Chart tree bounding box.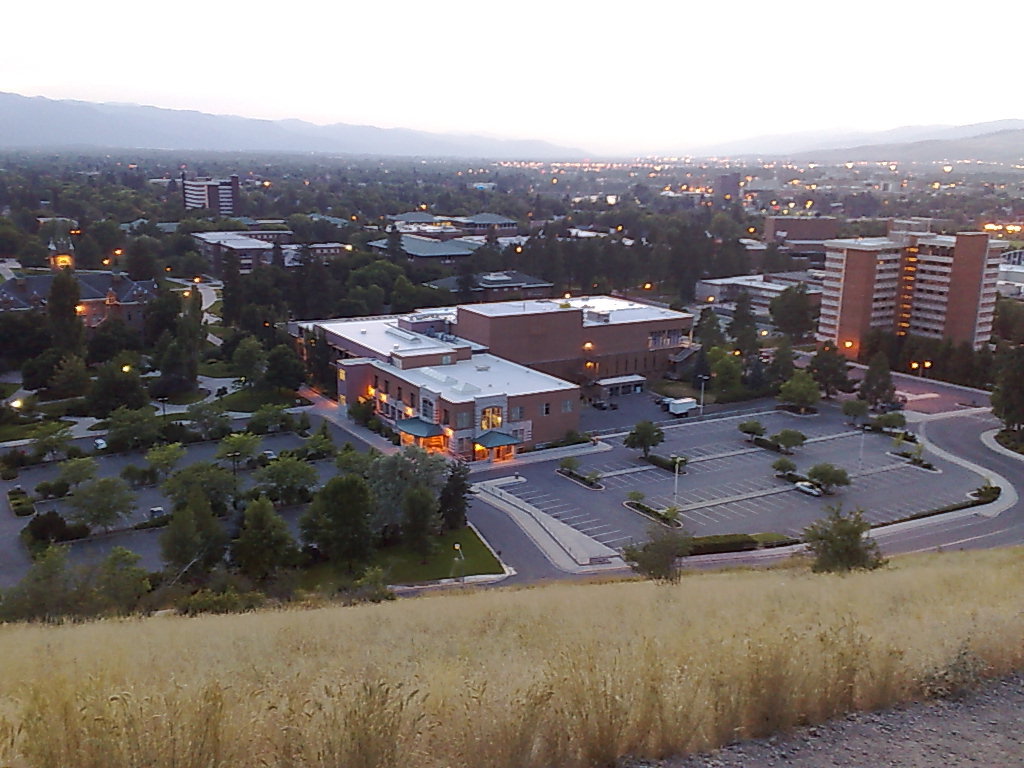
Charted: [left=775, top=457, right=802, bottom=476].
